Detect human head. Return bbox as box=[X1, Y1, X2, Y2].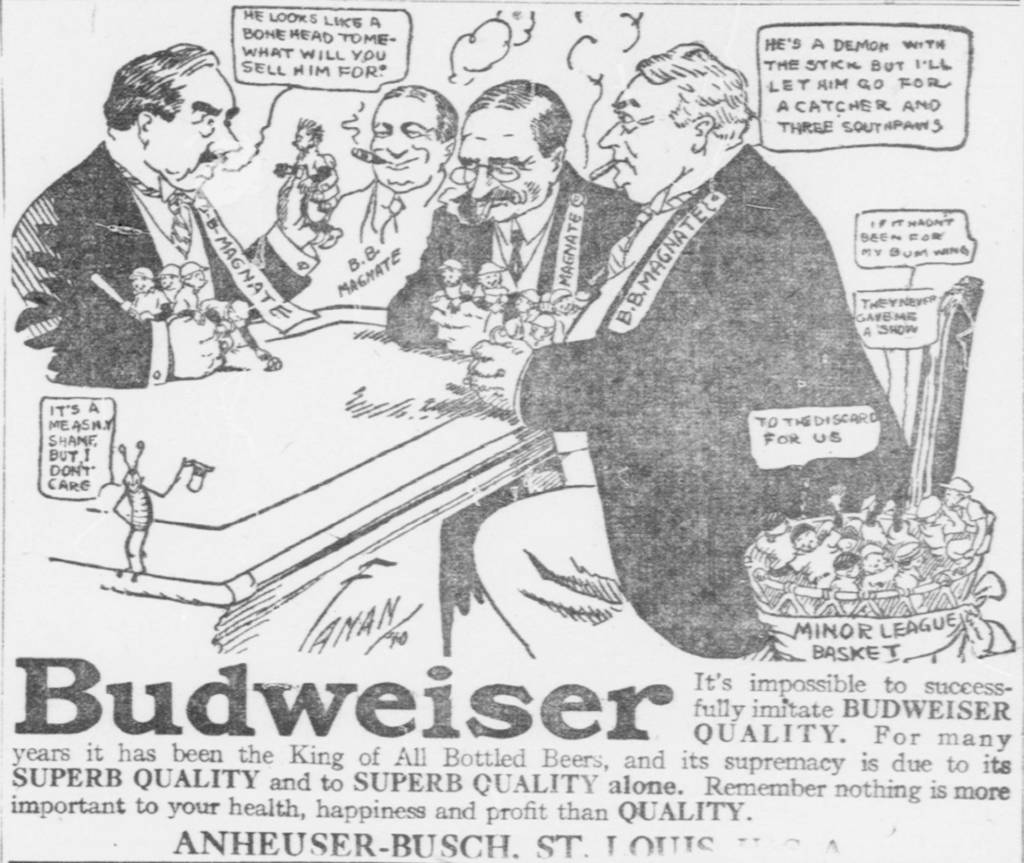
box=[437, 259, 460, 286].
